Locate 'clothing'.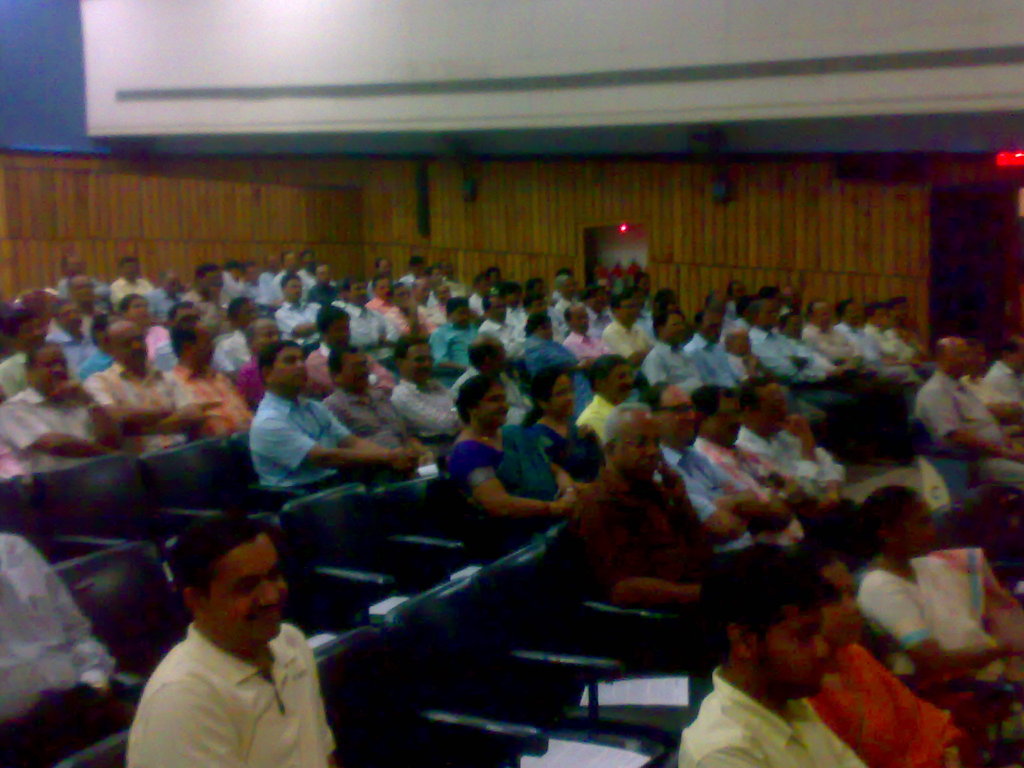
Bounding box: [x1=531, y1=404, x2=611, y2=479].
